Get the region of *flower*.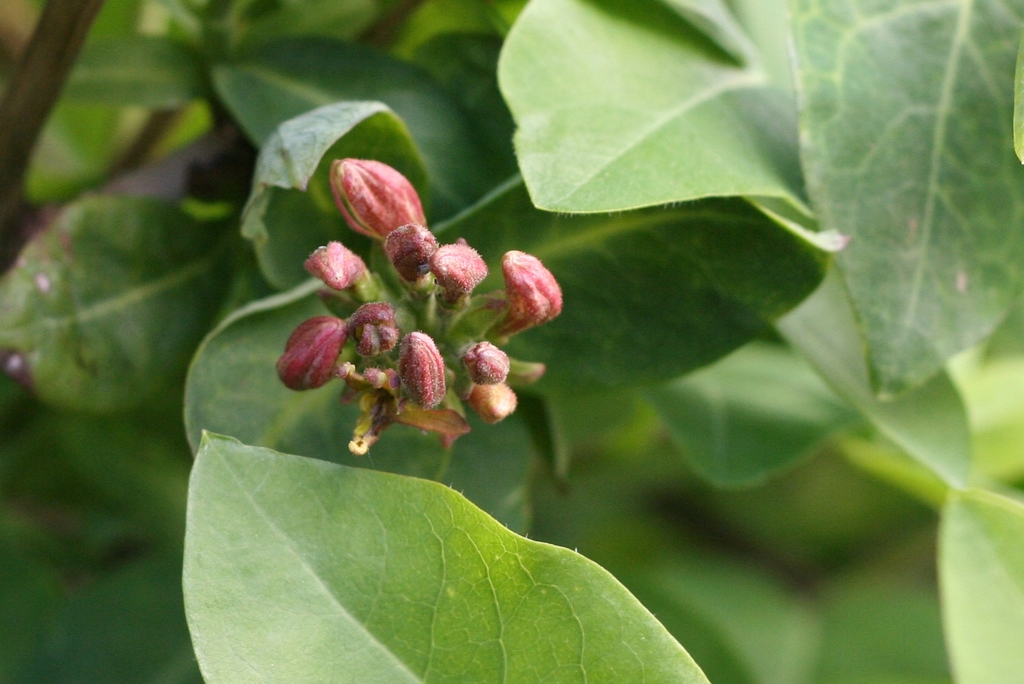
330 363 476 452.
